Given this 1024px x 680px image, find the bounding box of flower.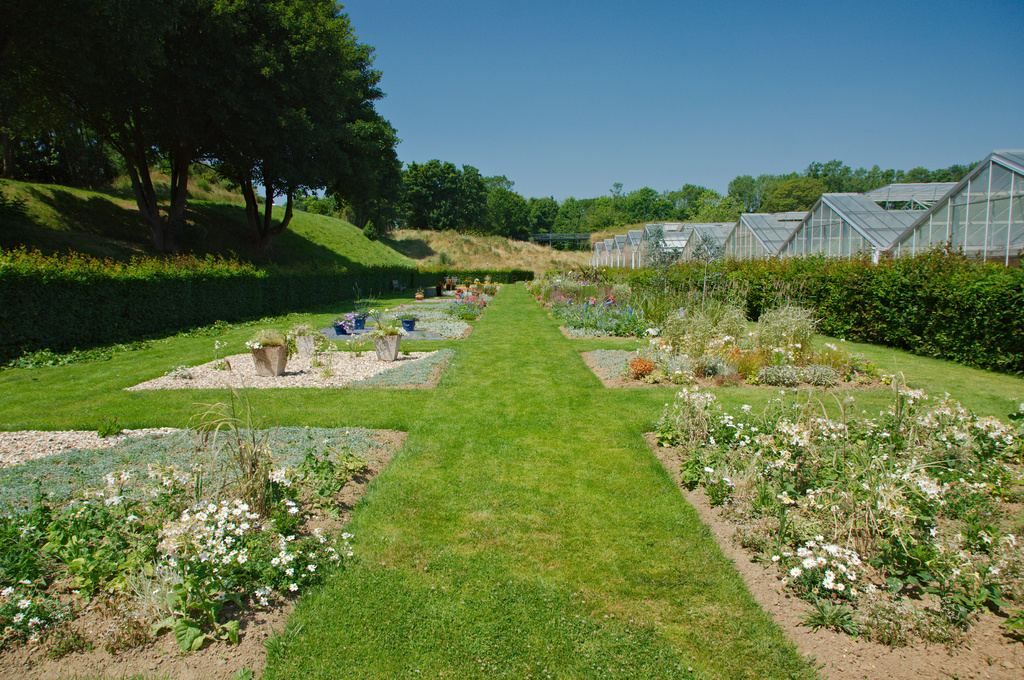
[left=301, top=574, right=304, bottom=576].
